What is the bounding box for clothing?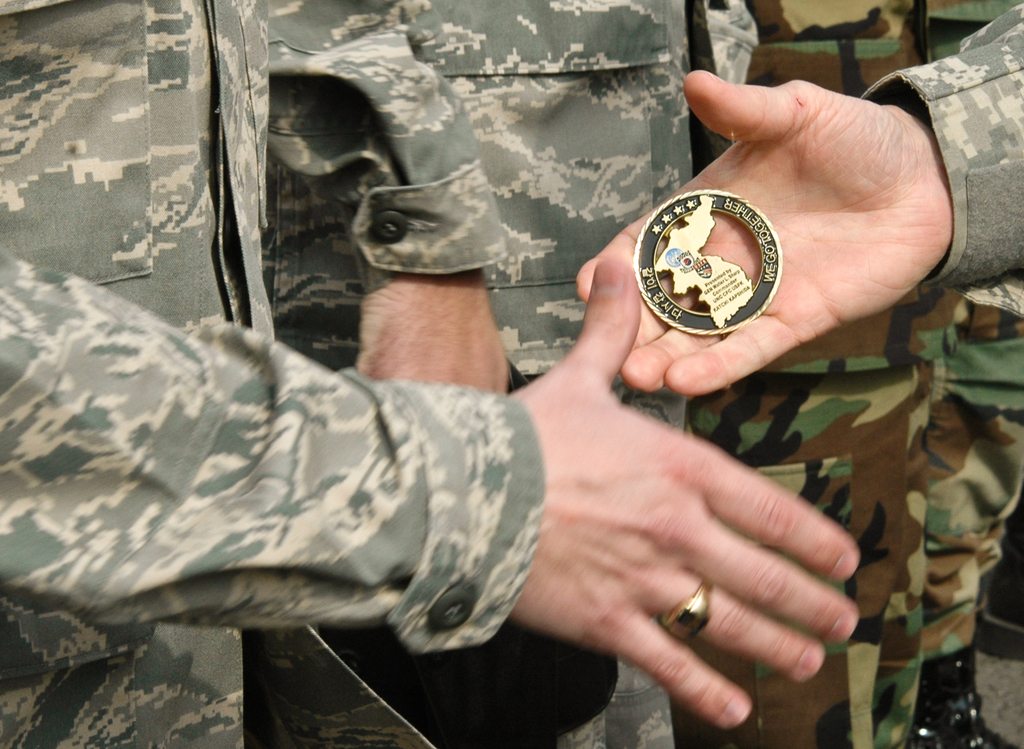
box(677, 0, 940, 748).
